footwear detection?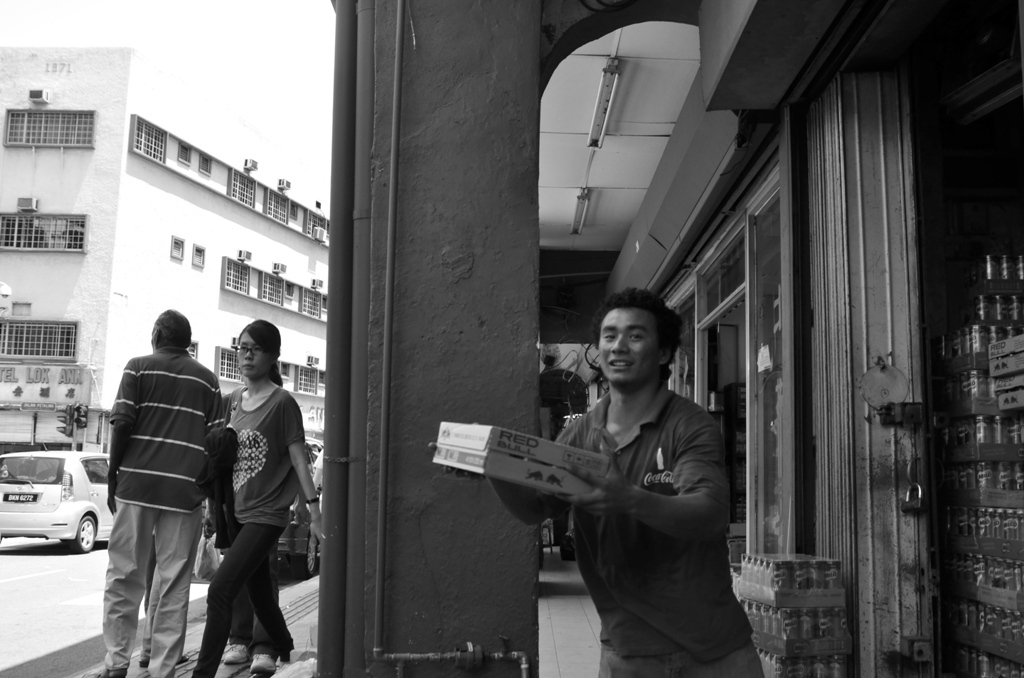
(x1=224, y1=644, x2=255, y2=665)
